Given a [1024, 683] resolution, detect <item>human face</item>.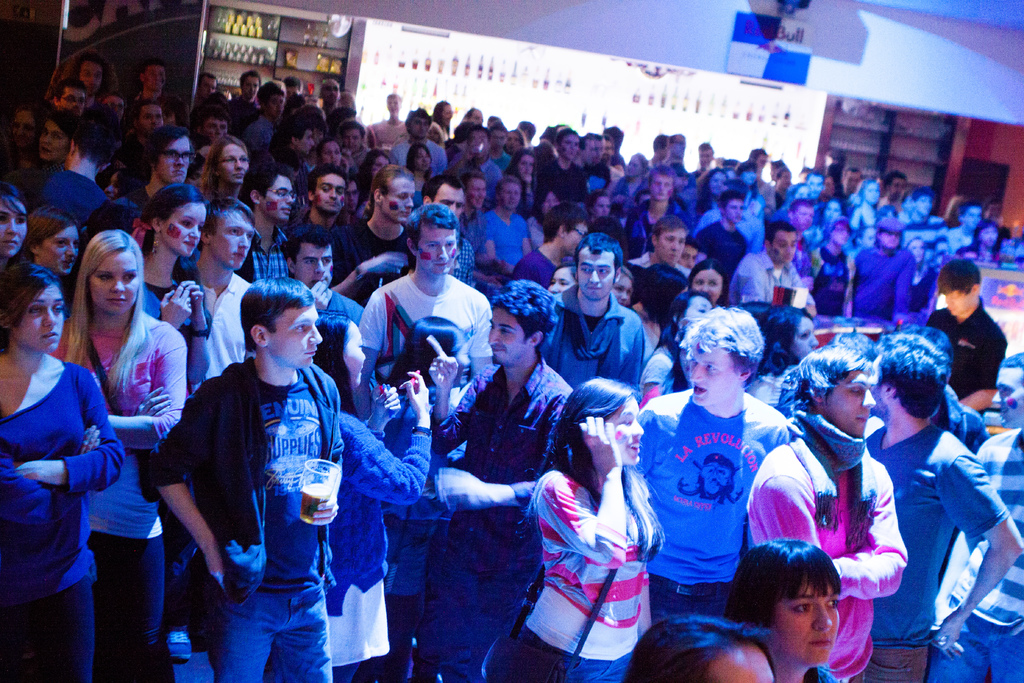
371 155 387 177.
